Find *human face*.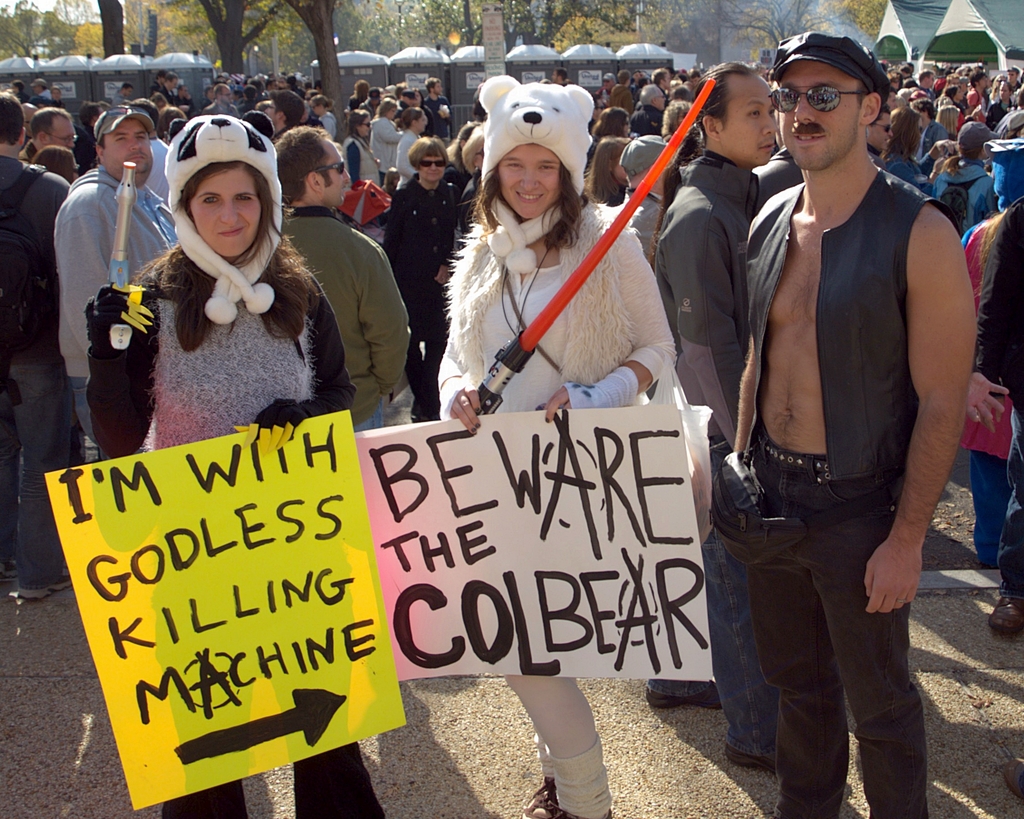
detection(771, 54, 862, 171).
